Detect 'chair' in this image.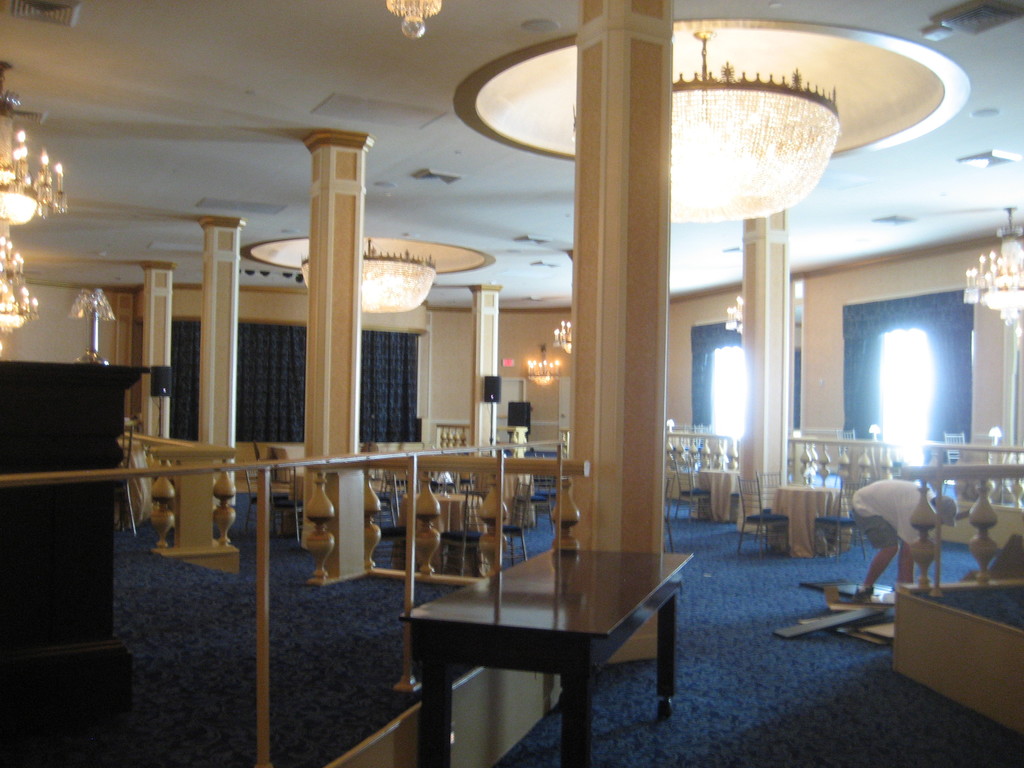
Detection: select_region(732, 469, 791, 560).
